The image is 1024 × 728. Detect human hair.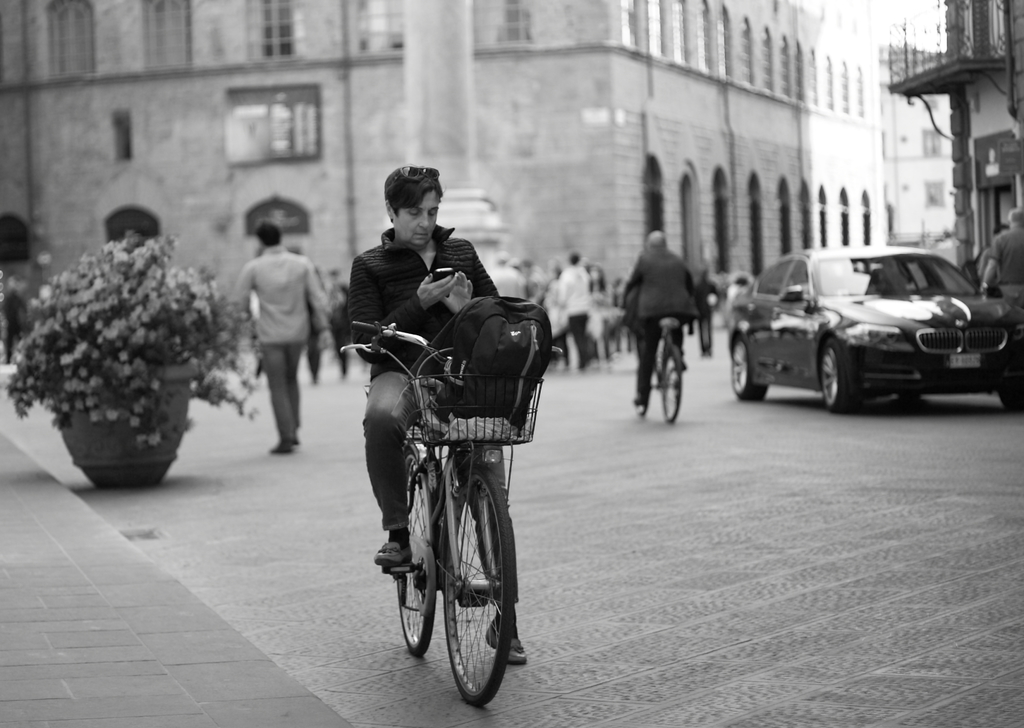
Detection: locate(257, 221, 285, 246).
